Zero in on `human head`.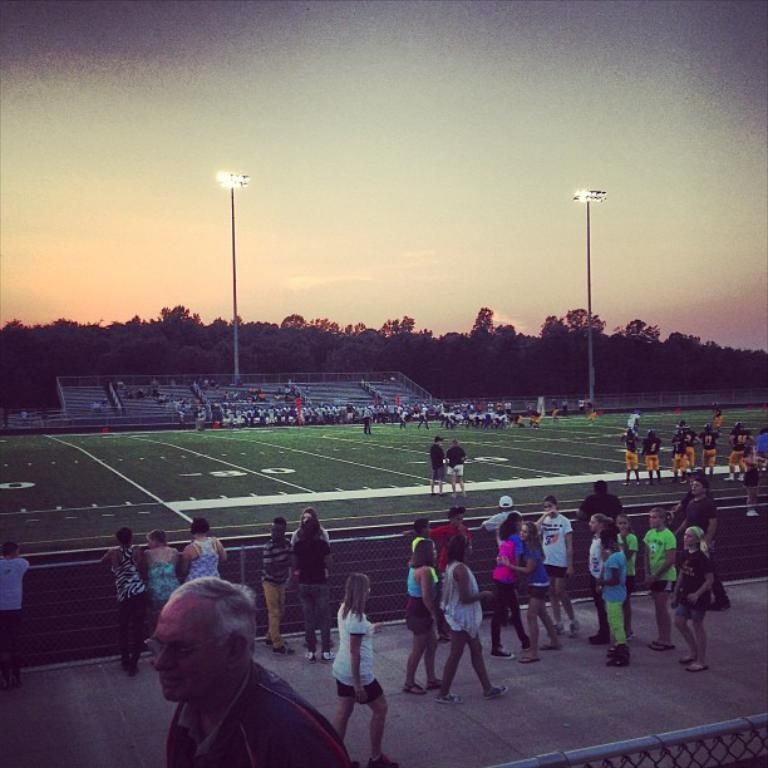
Zeroed in: left=300, top=506, right=317, bottom=526.
